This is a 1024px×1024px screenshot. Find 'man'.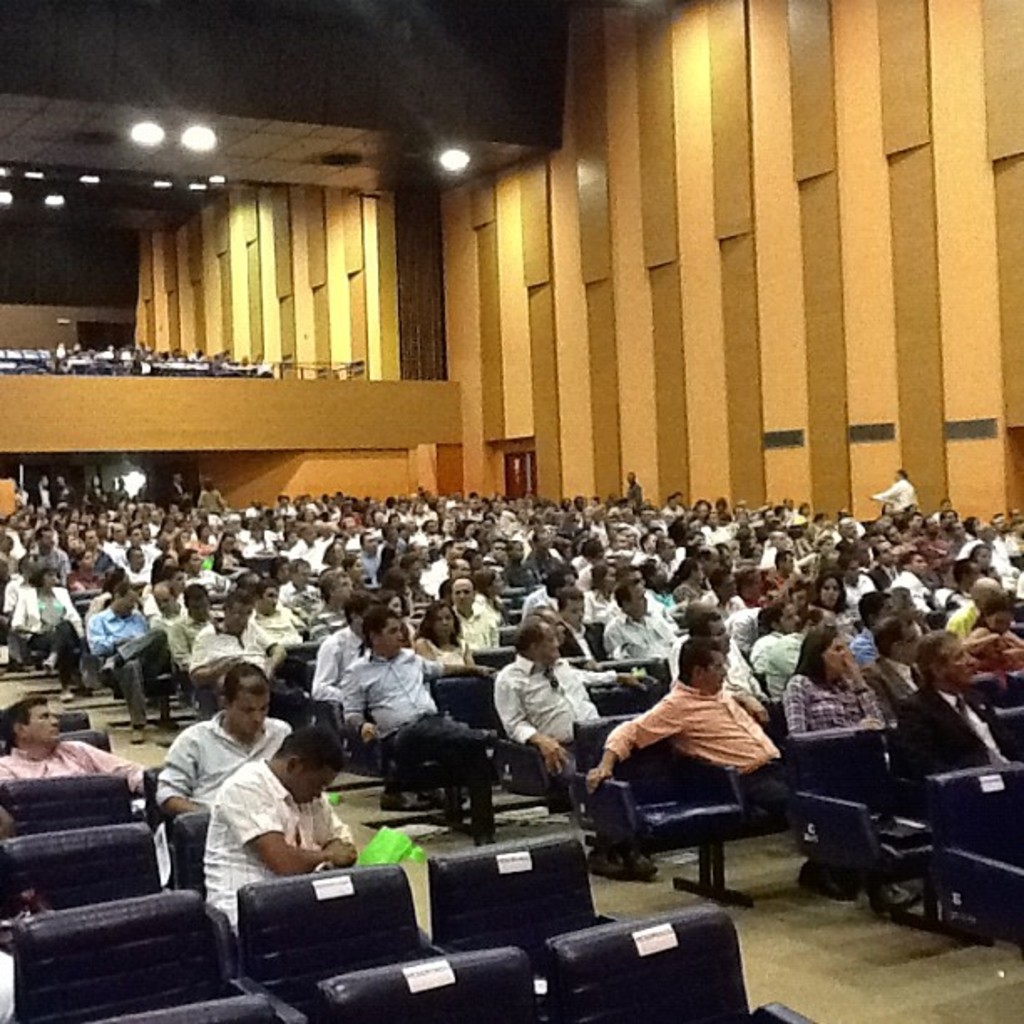
Bounding box: <bbox>556, 589, 619, 679</bbox>.
